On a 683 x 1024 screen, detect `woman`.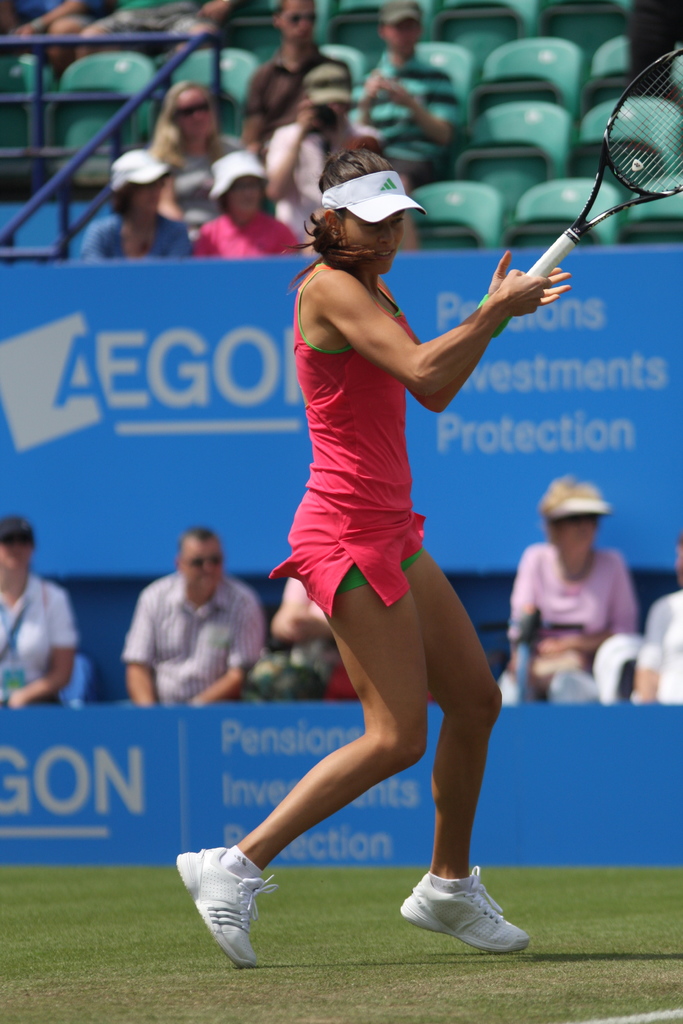
152, 83, 240, 175.
